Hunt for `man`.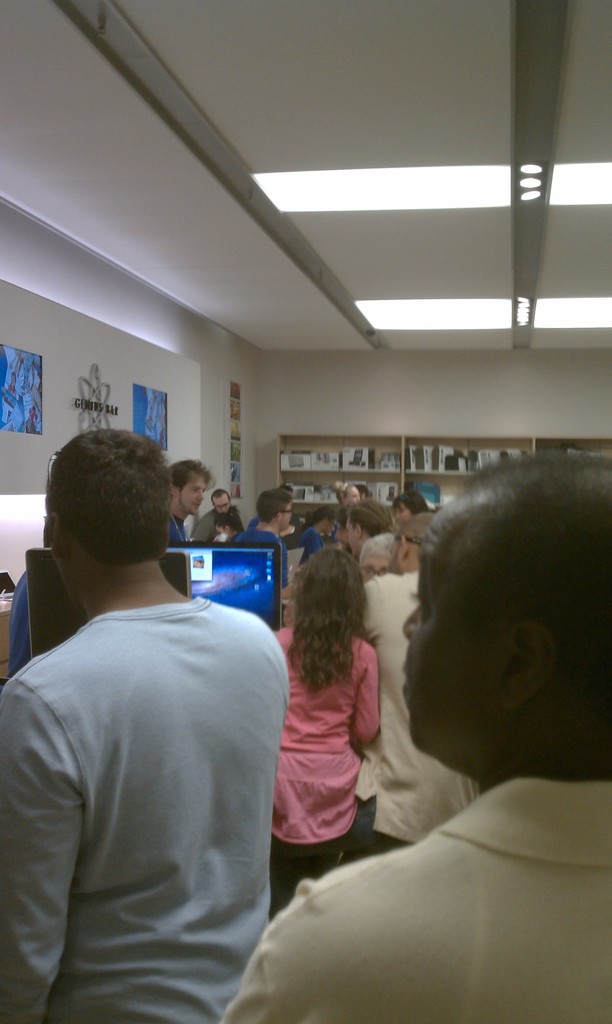
Hunted down at bbox(0, 420, 294, 1023).
